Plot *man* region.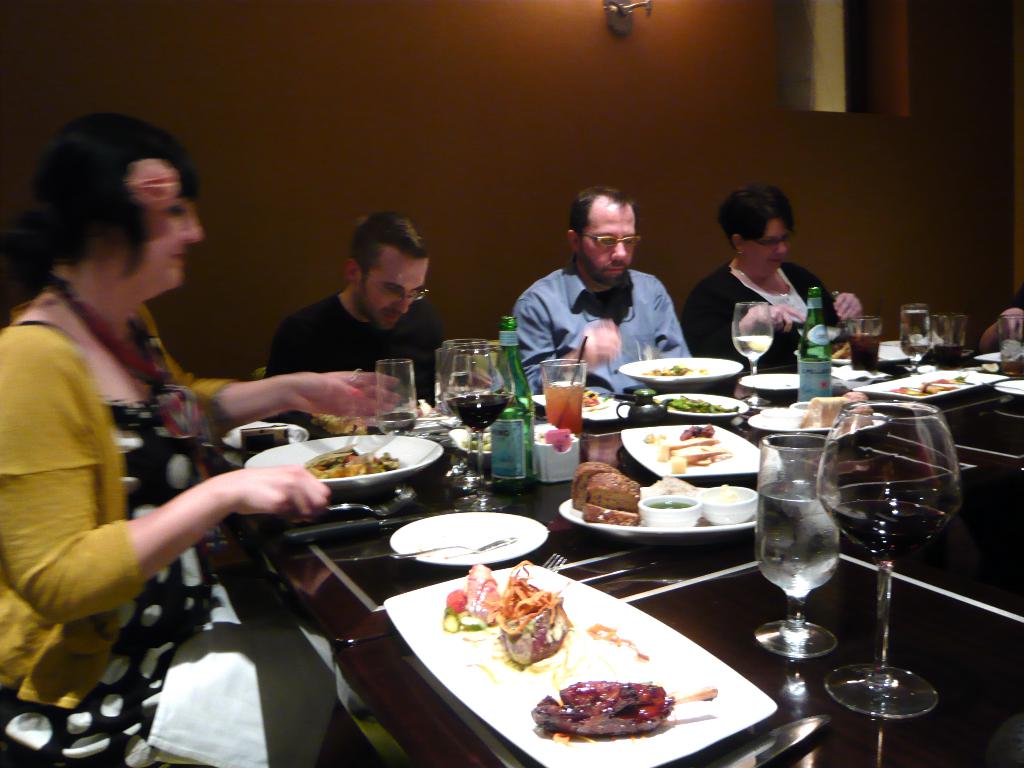
Plotted at (498, 188, 703, 381).
